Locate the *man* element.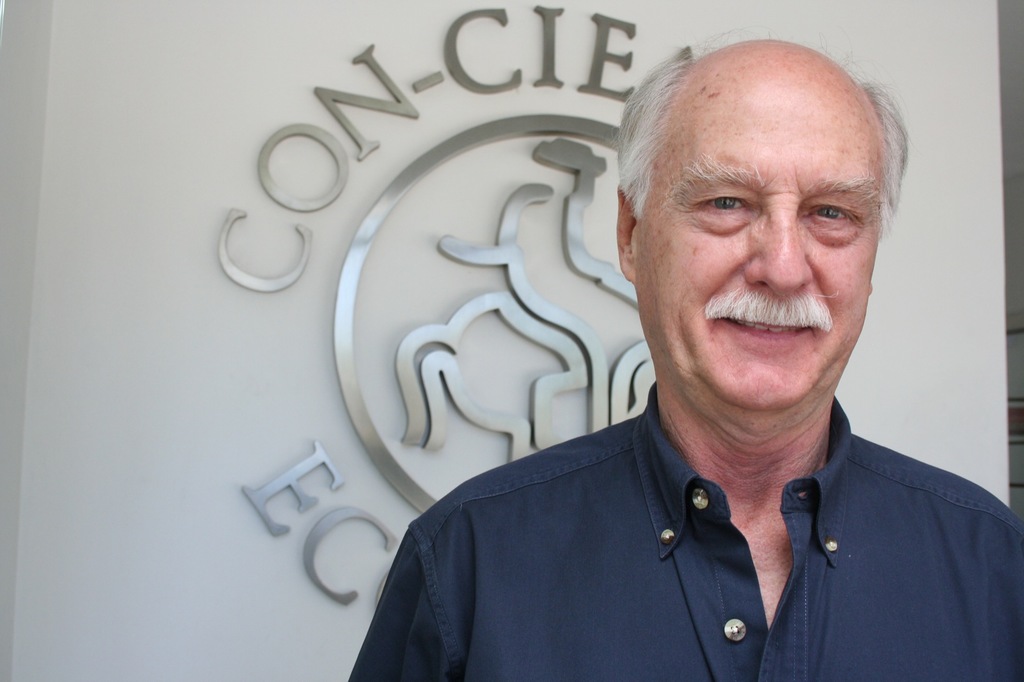
Element bbox: l=356, t=50, r=1016, b=660.
